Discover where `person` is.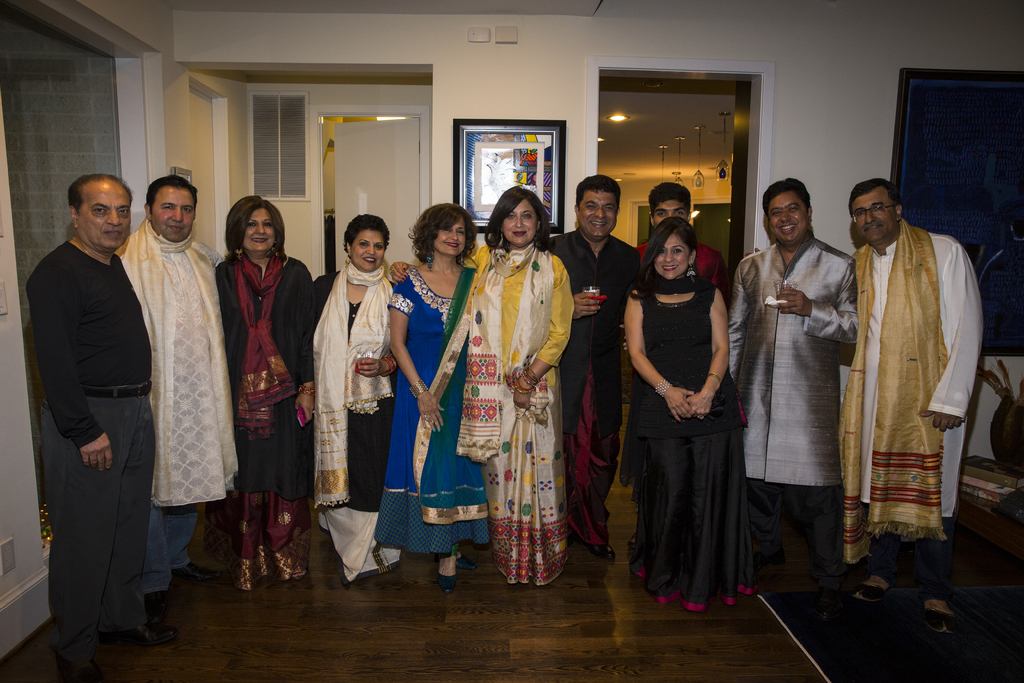
Discovered at (623,217,764,611).
